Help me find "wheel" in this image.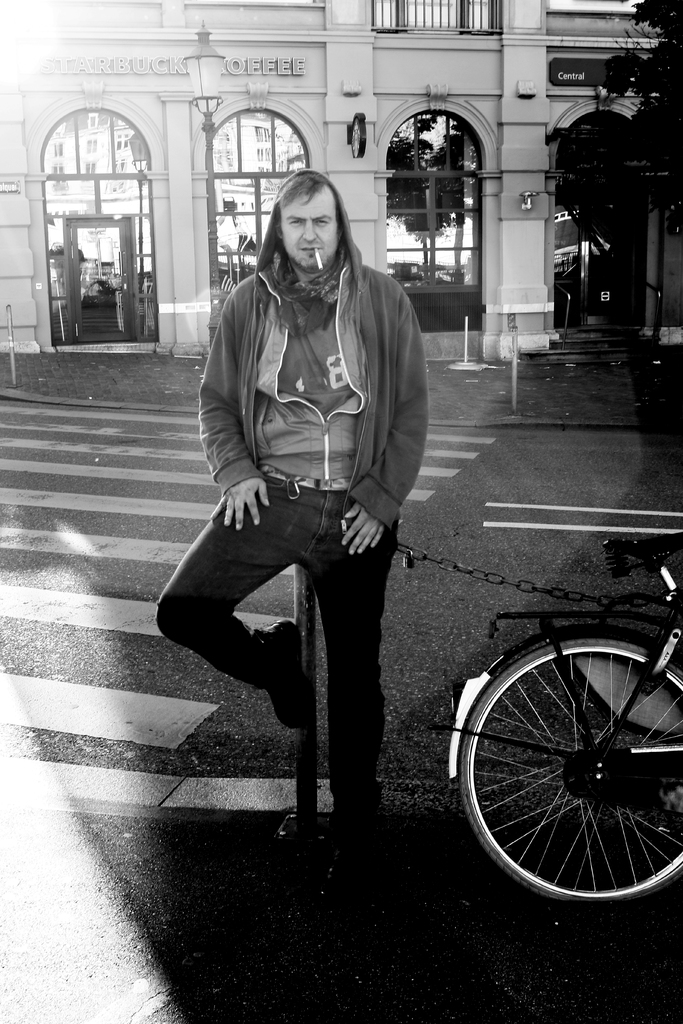
Found it: BBox(460, 642, 682, 897).
